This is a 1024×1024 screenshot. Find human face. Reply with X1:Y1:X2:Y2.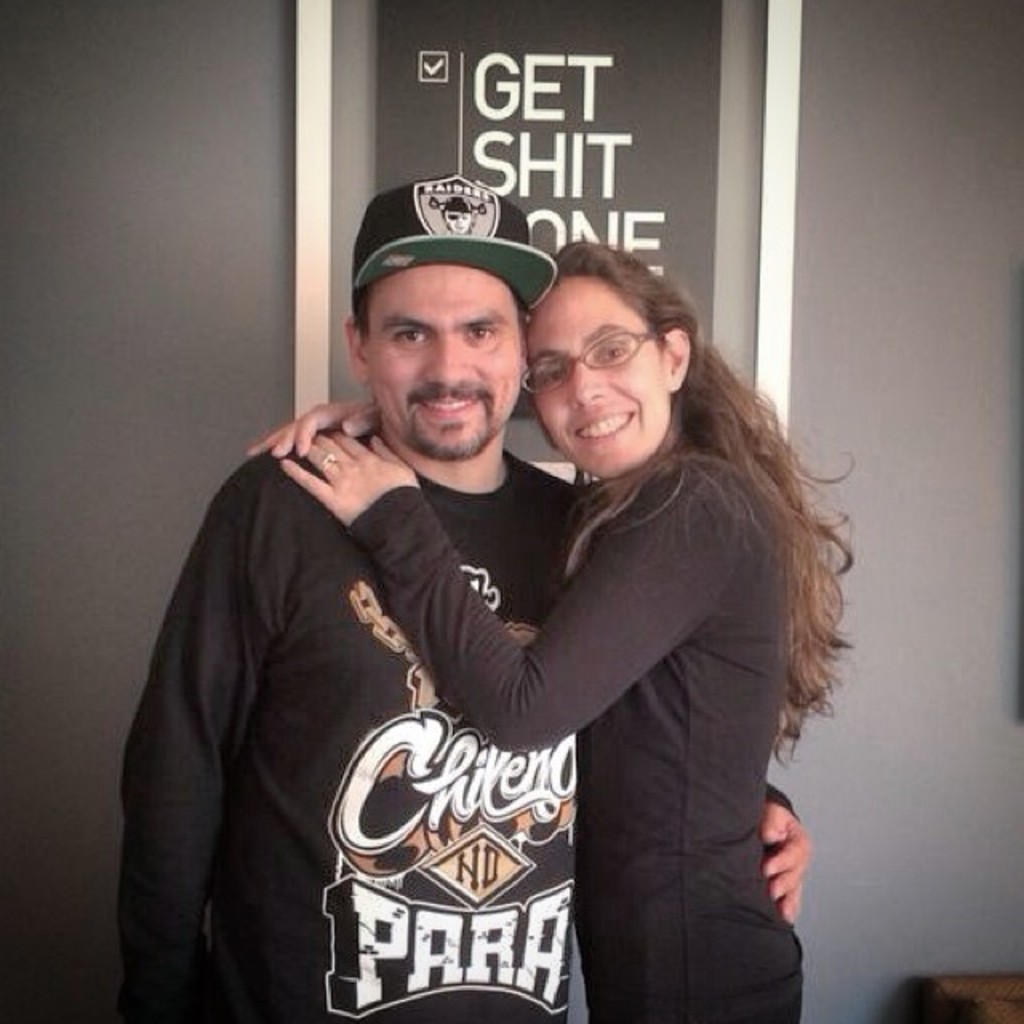
517:280:662:475.
